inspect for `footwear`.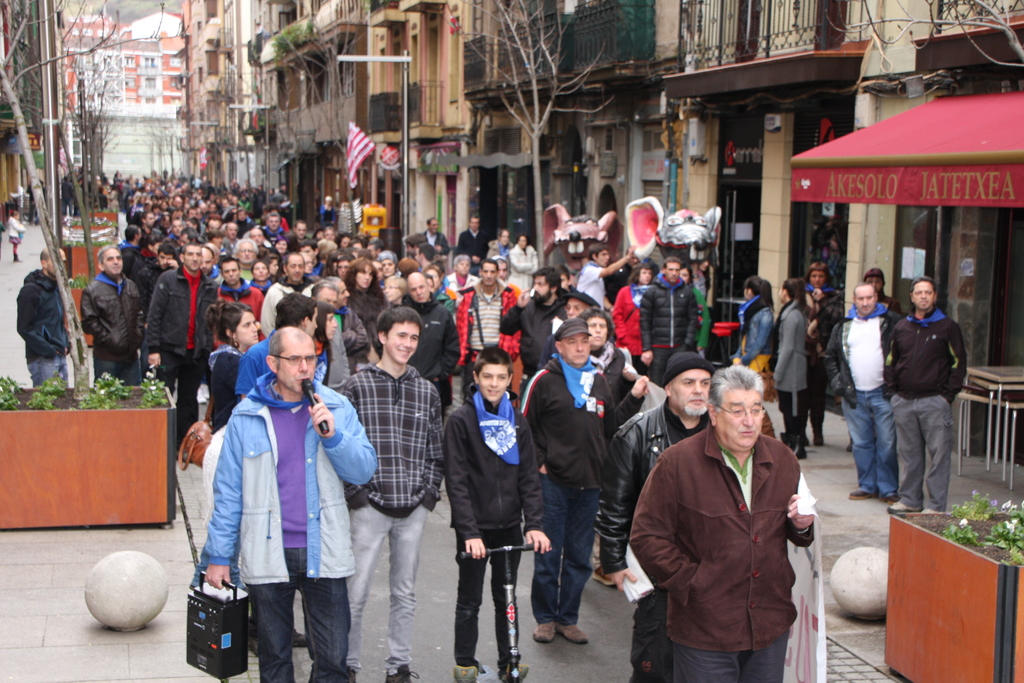
Inspection: crop(385, 662, 419, 682).
